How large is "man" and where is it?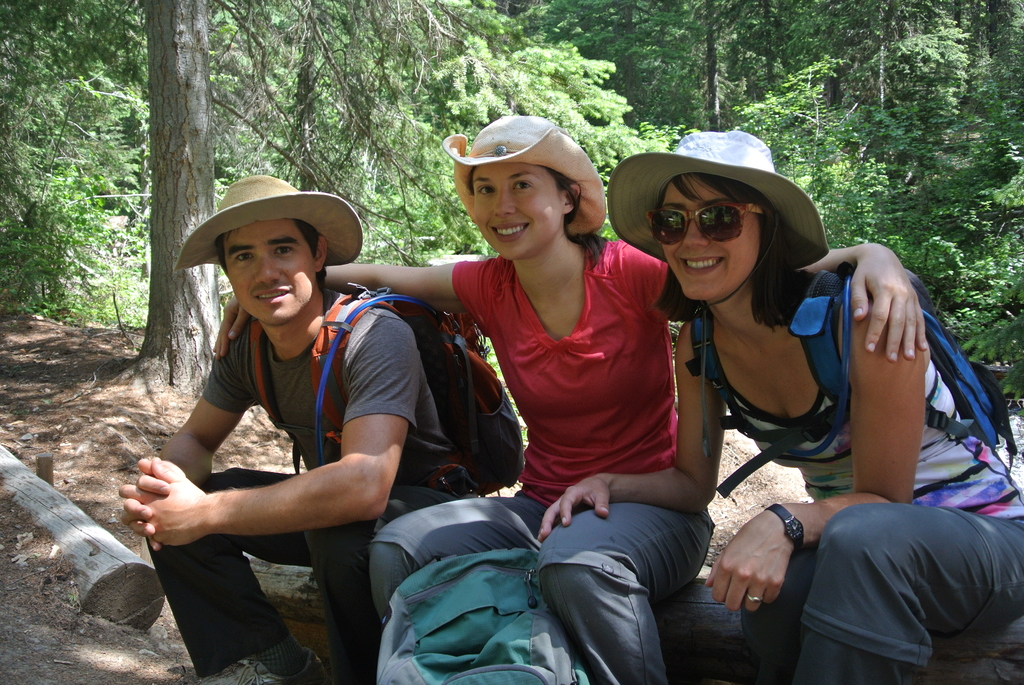
Bounding box: [left=118, top=171, right=480, bottom=684].
